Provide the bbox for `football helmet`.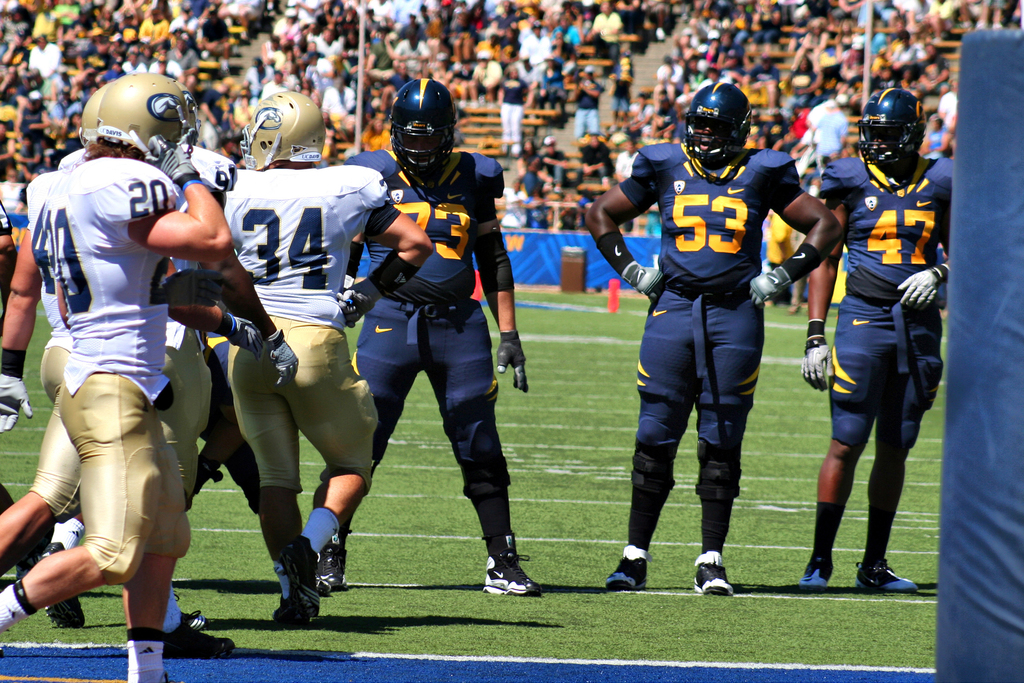
(x1=95, y1=70, x2=199, y2=177).
